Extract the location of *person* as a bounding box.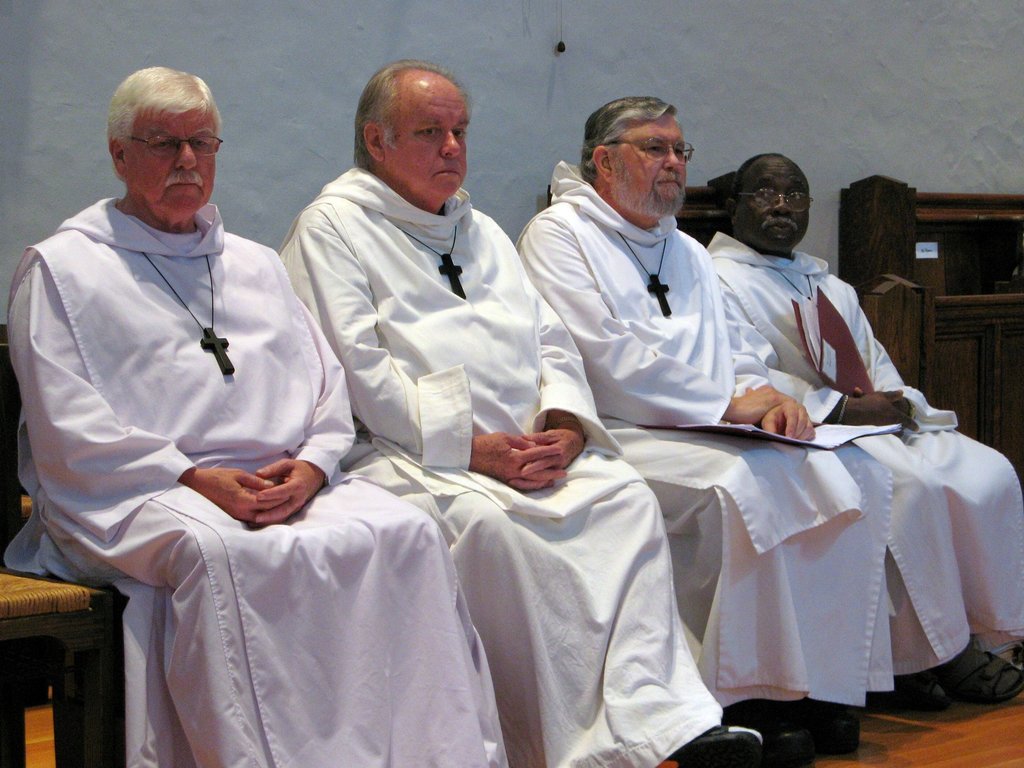
bbox=[271, 53, 758, 767].
